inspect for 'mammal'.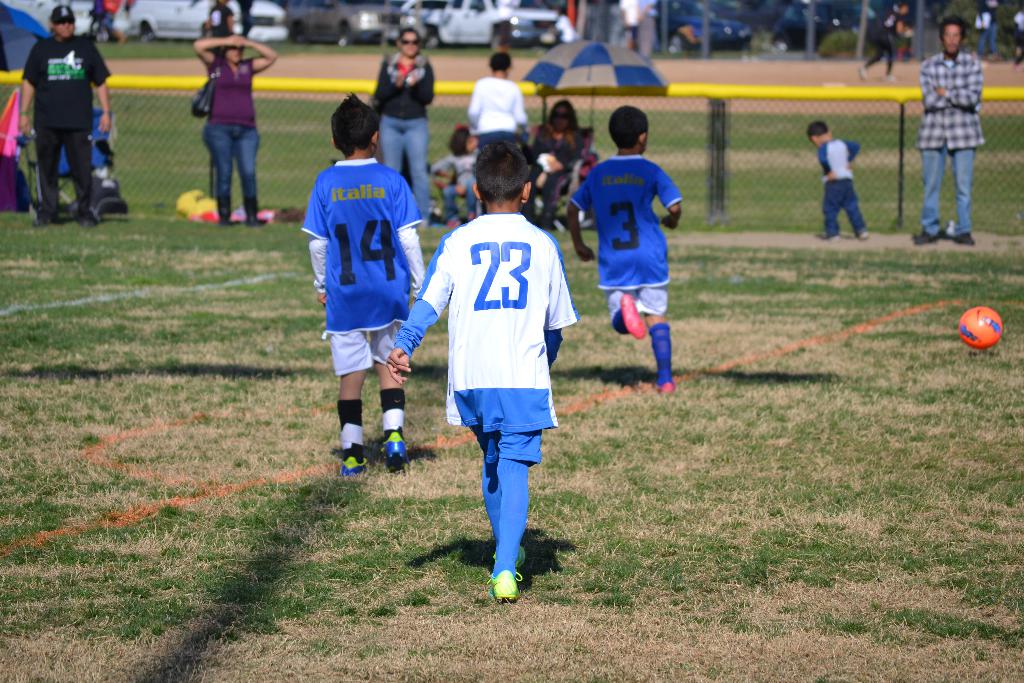
Inspection: 568/105/683/394.
